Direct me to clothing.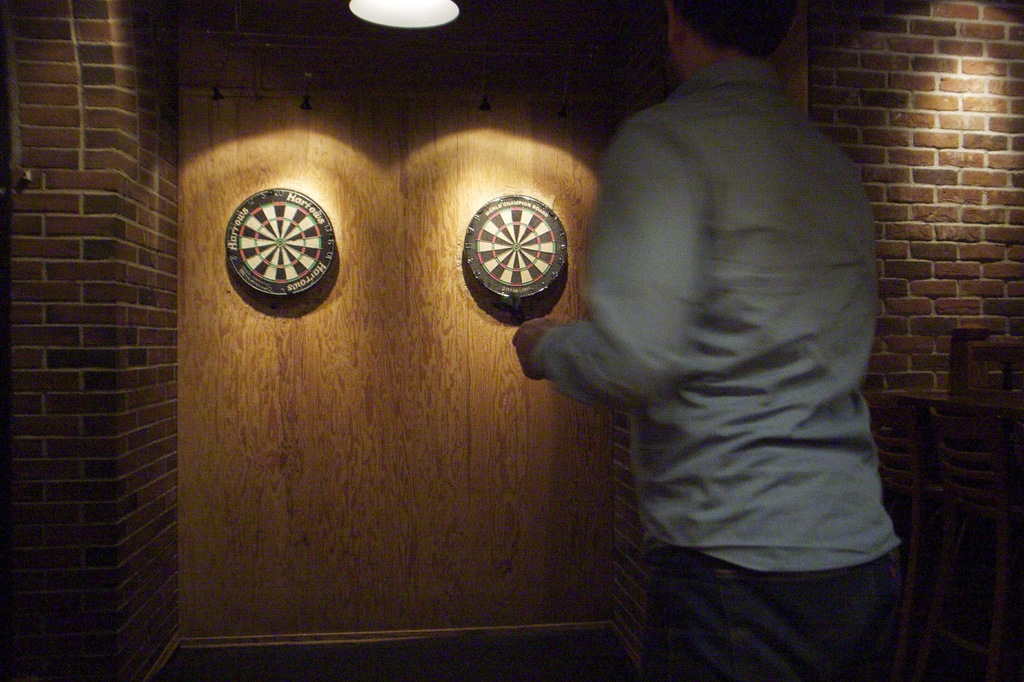
Direction: x1=551 y1=3 x2=914 y2=681.
